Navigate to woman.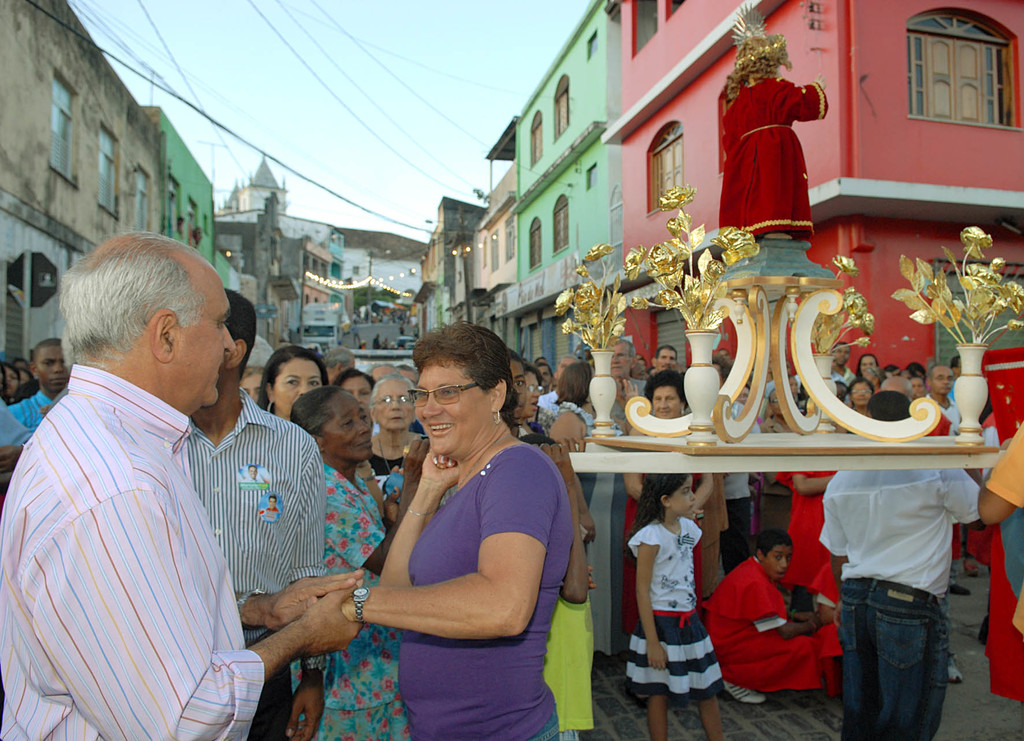
Navigation target: (339,316,575,740).
